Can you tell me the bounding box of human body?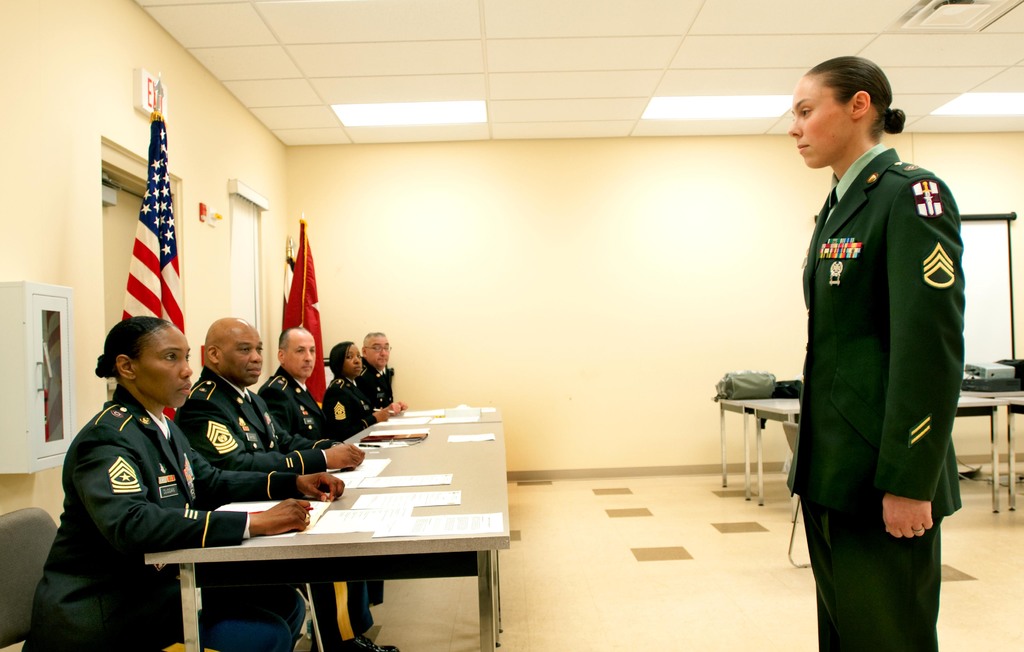
326:373:388:436.
